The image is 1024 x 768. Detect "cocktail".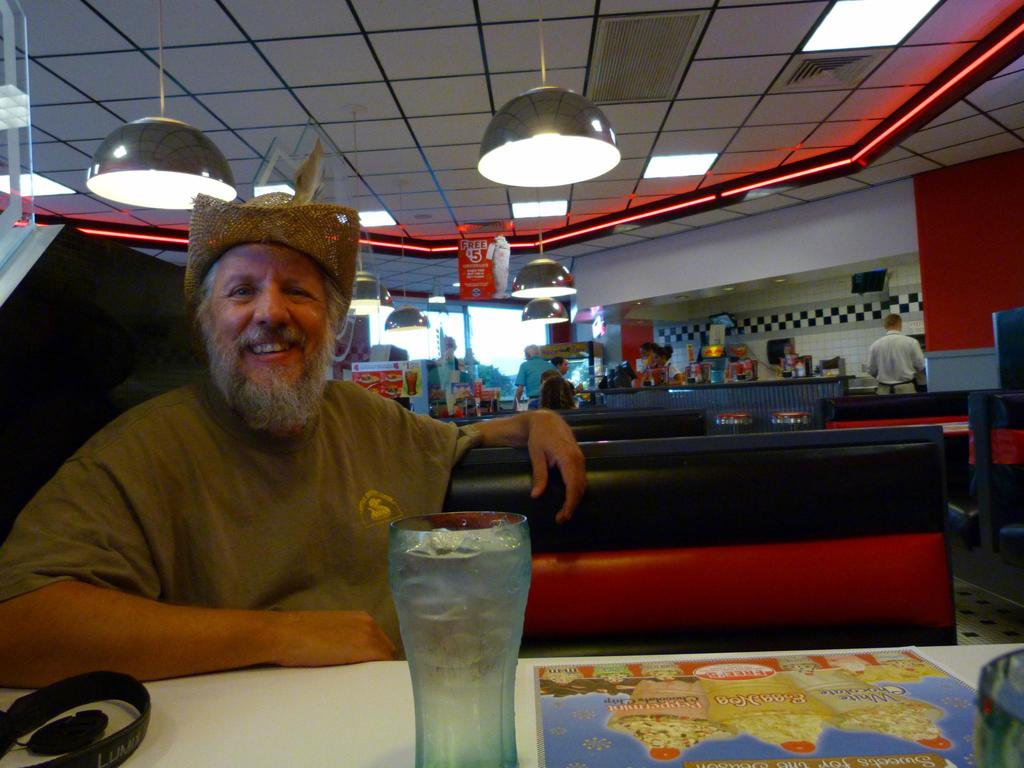
Detection: <bbox>376, 509, 536, 764</bbox>.
